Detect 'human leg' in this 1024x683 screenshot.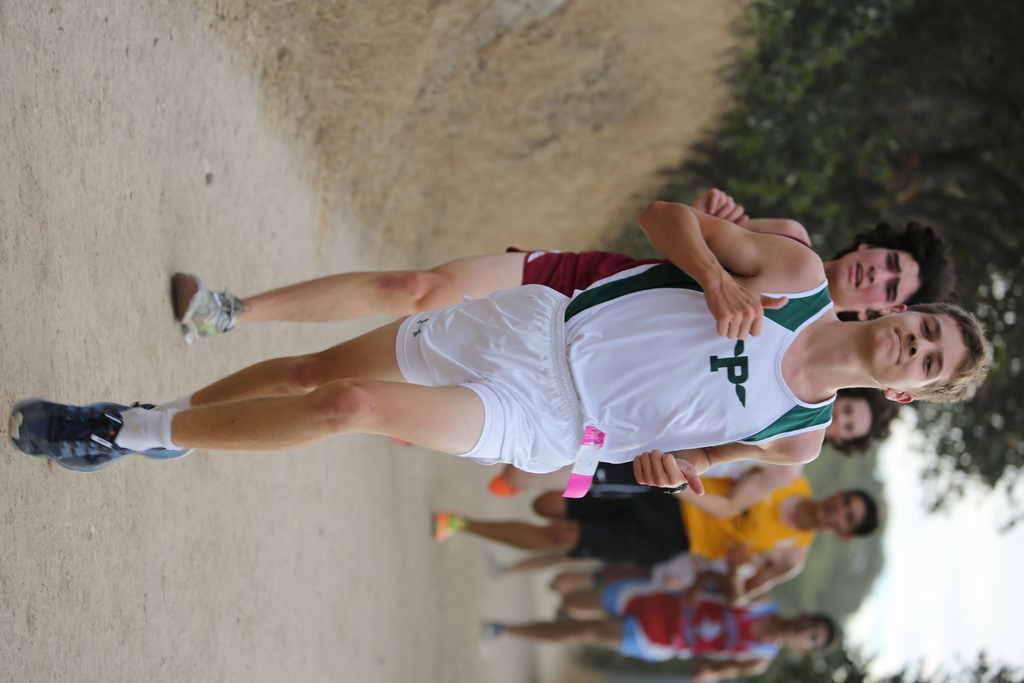
Detection: x1=176, y1=254, x2=527, y2=346.
